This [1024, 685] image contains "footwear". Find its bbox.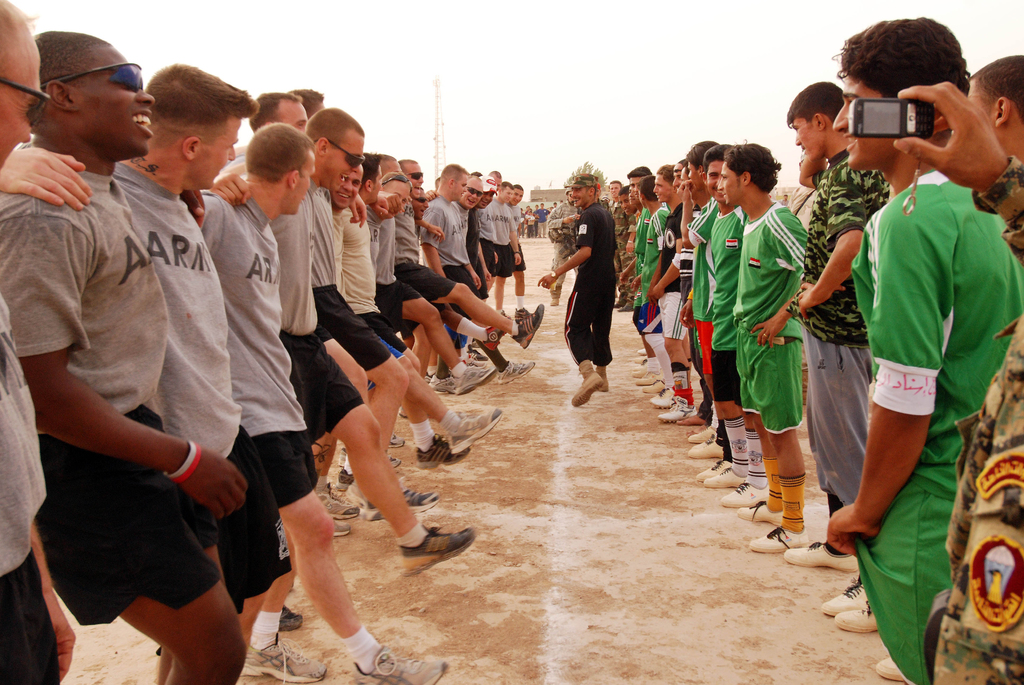
box(572, 369, 598, 405).
